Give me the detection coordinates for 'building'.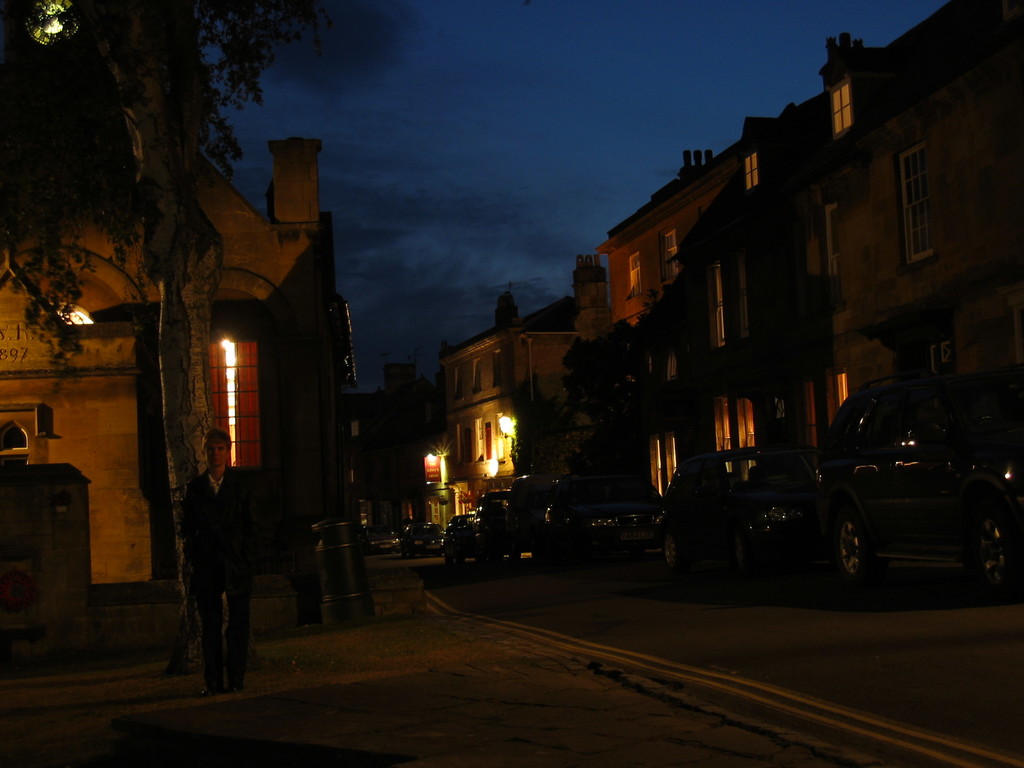
596:0:1023:534.
